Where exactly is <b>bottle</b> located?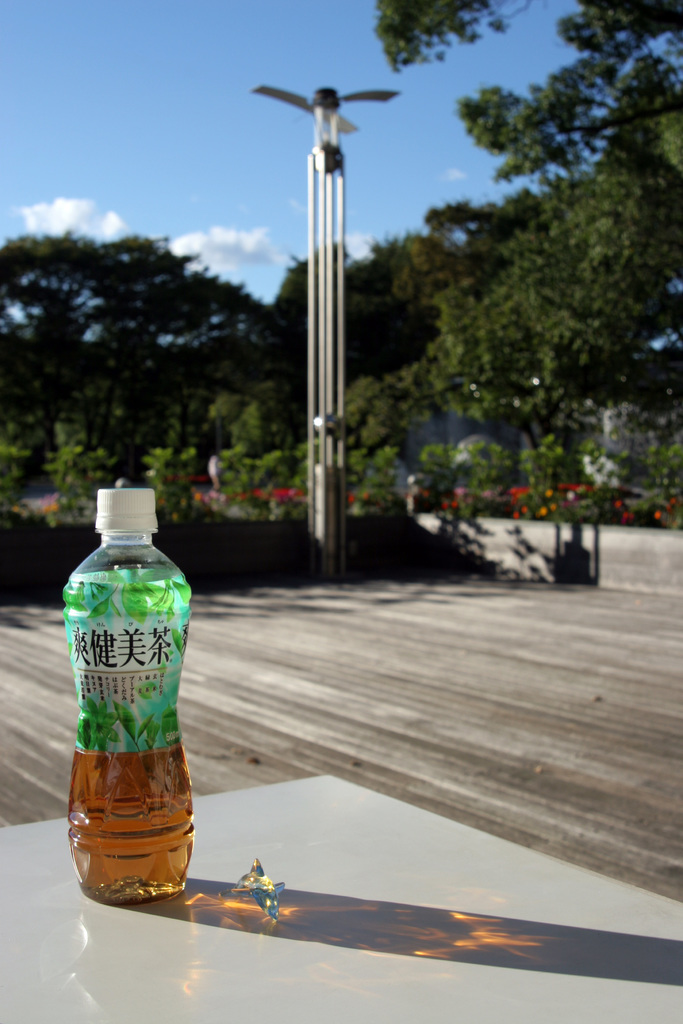
Its bounding box is [left=50, top=493, right=202, bottom=886].
